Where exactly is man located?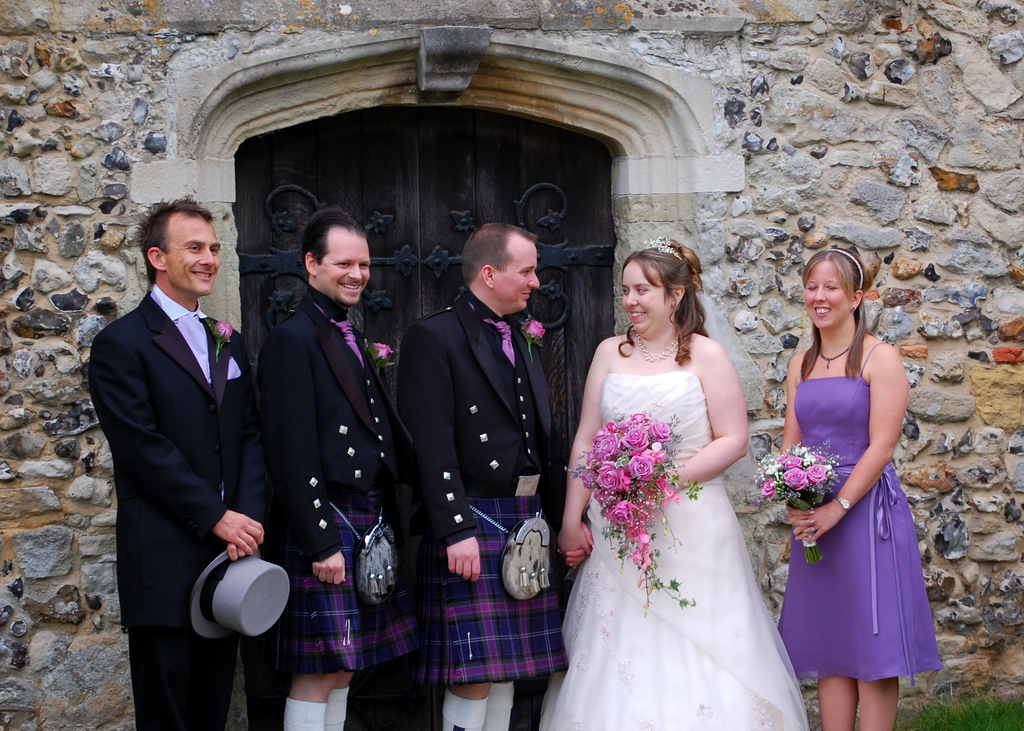
Its bounding box is left=399, top=213, right=554, bottom=730.
